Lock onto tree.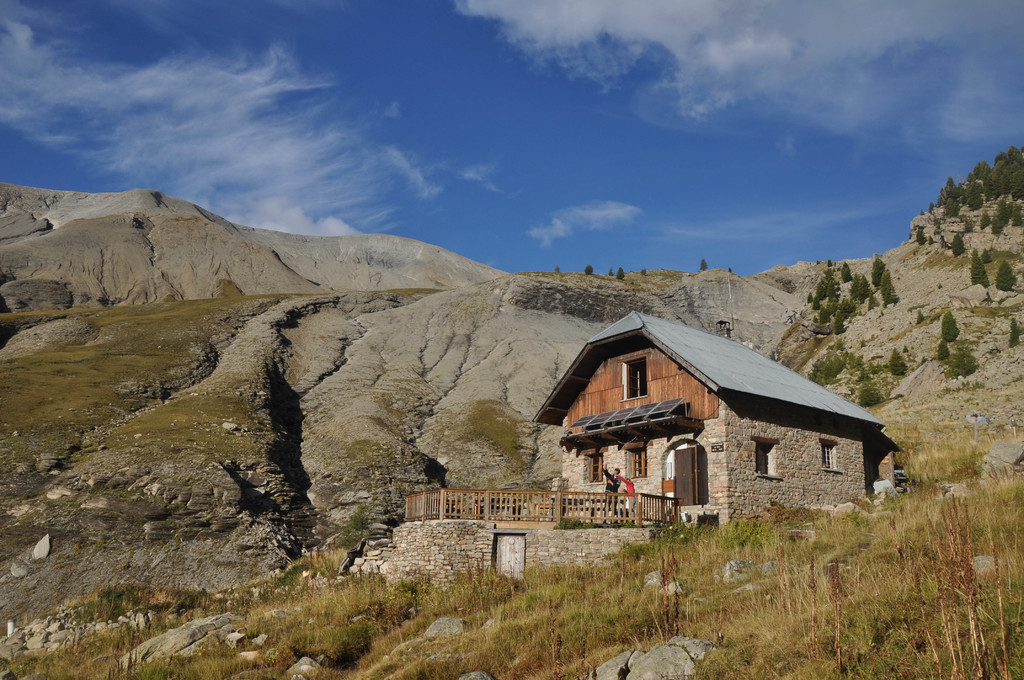
Locked: <bbox>888, 345, 908, 380</bbox>.
